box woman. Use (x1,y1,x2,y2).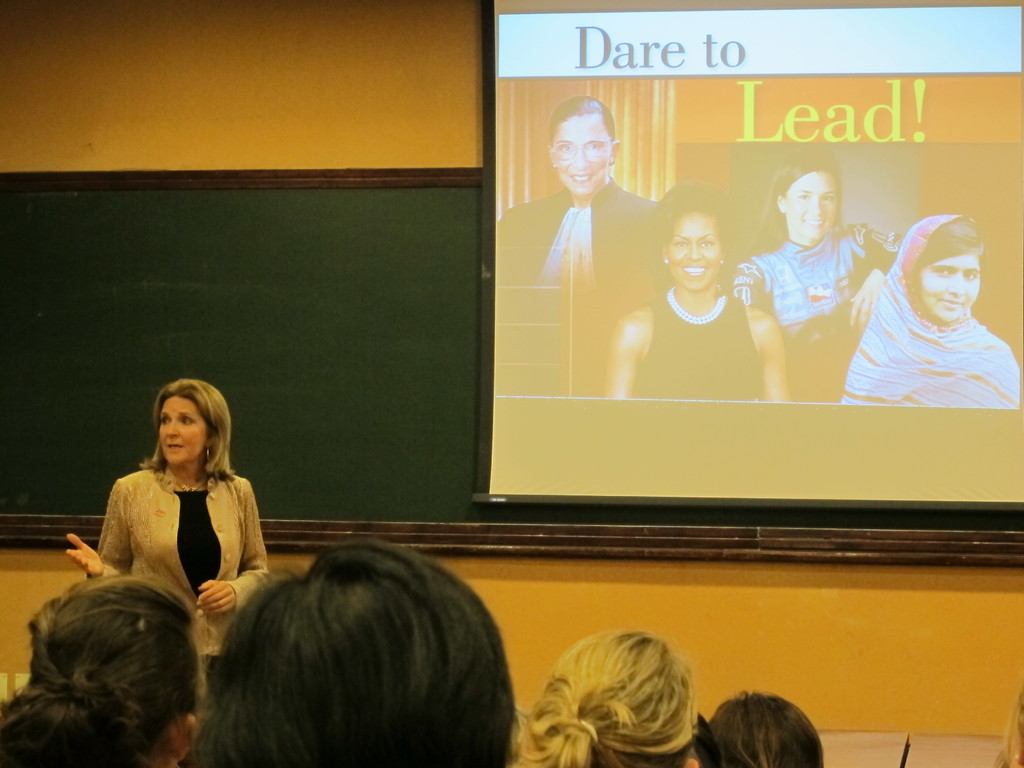
(499,91,638,396).
